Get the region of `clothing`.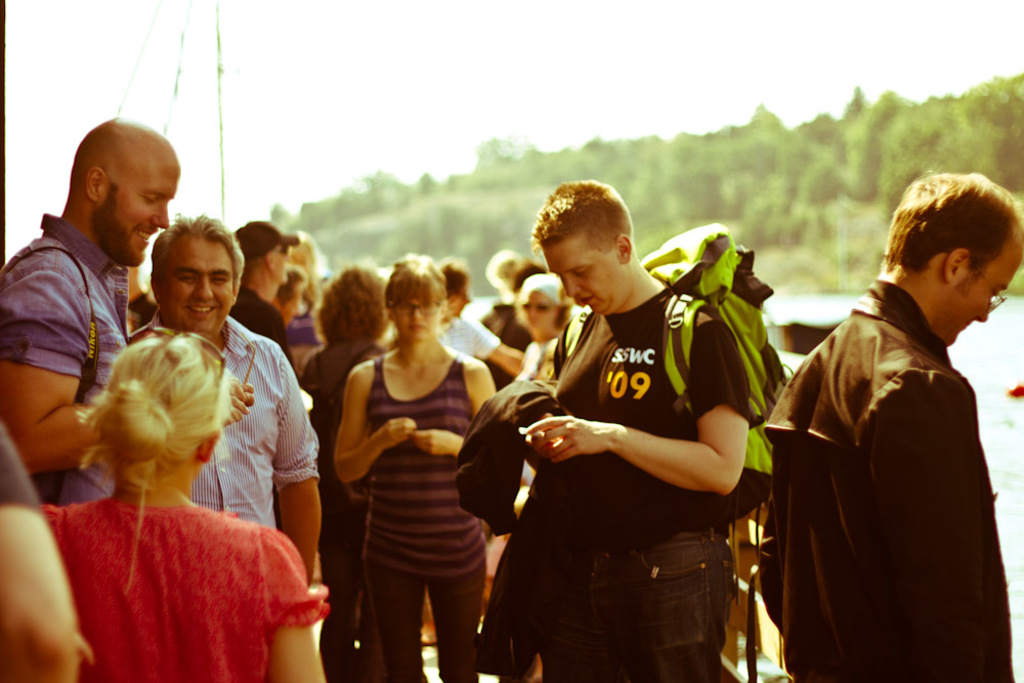
229:286:285:356.
